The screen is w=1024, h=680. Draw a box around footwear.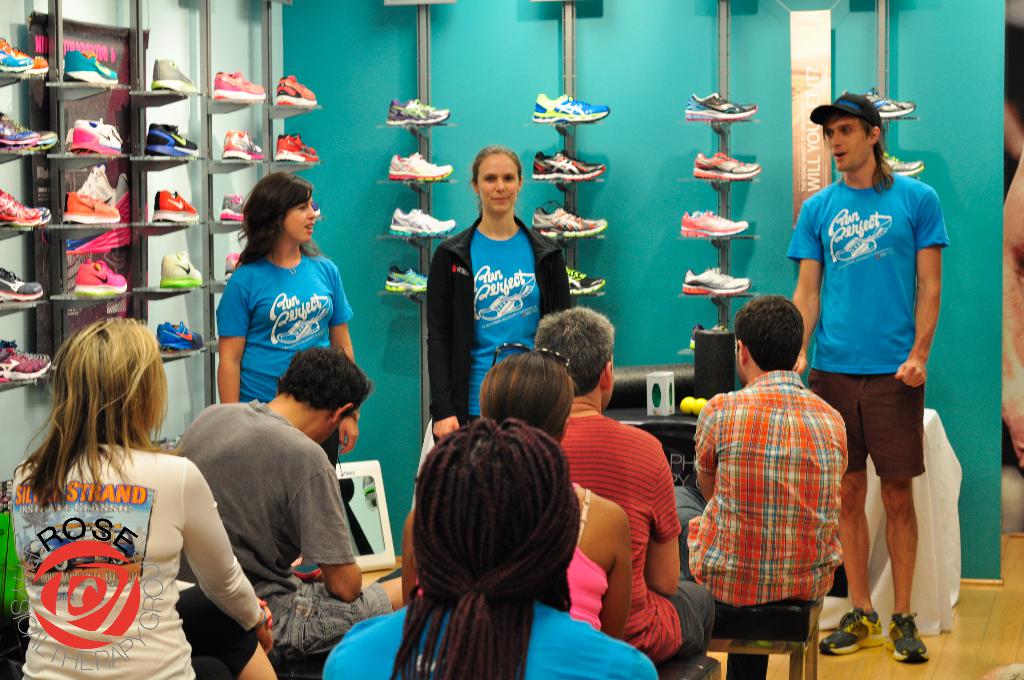
x1=386 y1=203 x2=454 y2=236.
